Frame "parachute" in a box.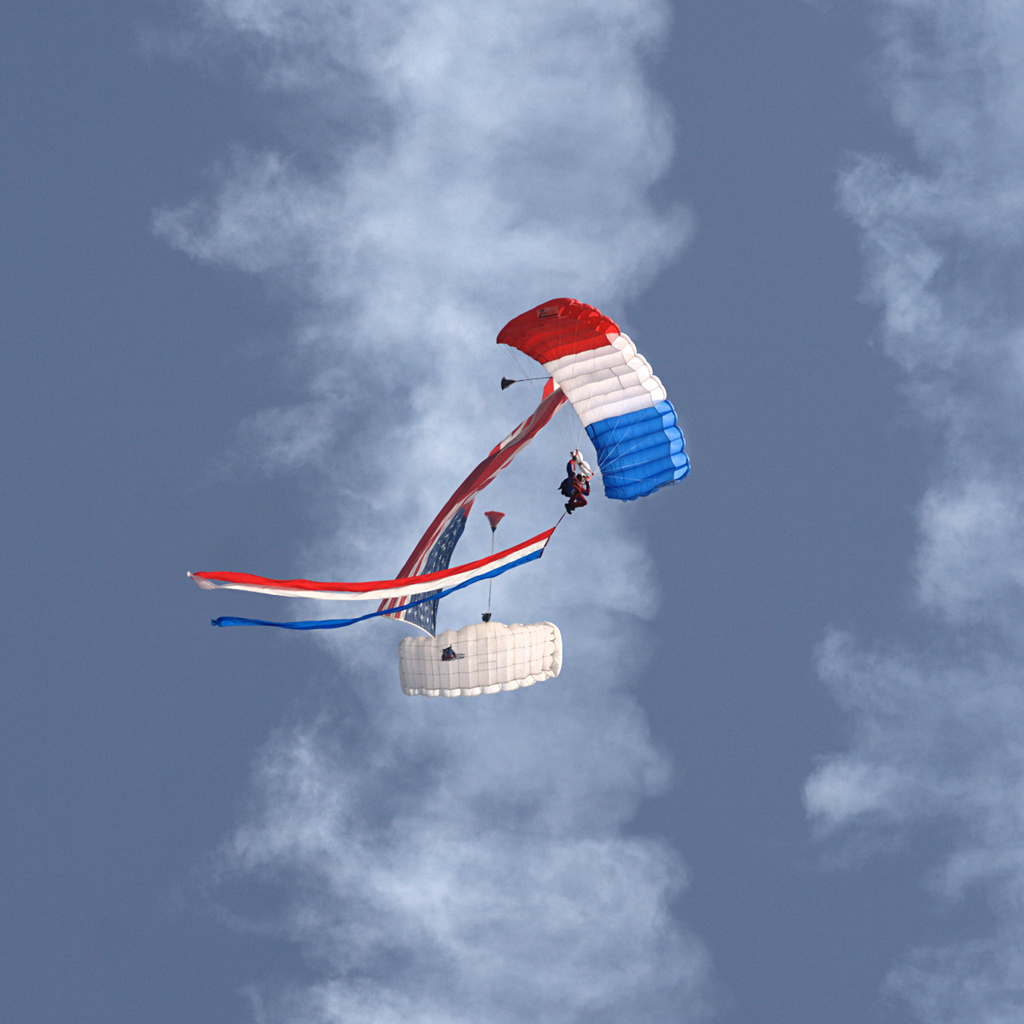
detection(492, 294, 690, 506).
